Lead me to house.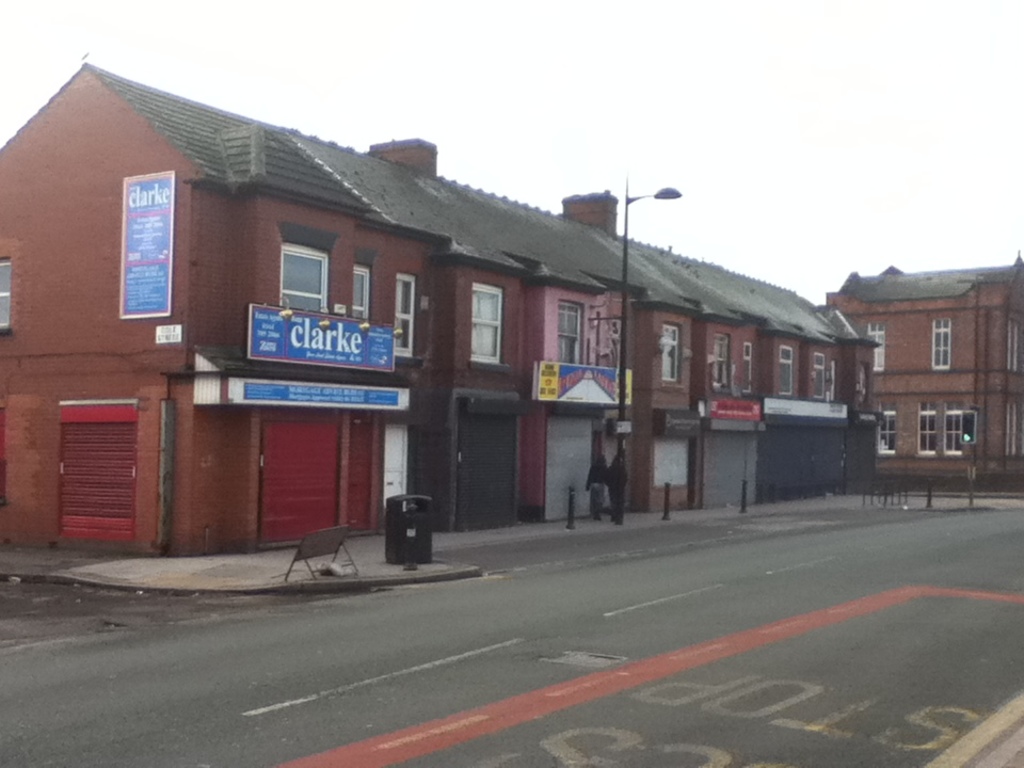
Lead to {"left": 39, "top": 99, "right": 869, "bottom": 558}.
